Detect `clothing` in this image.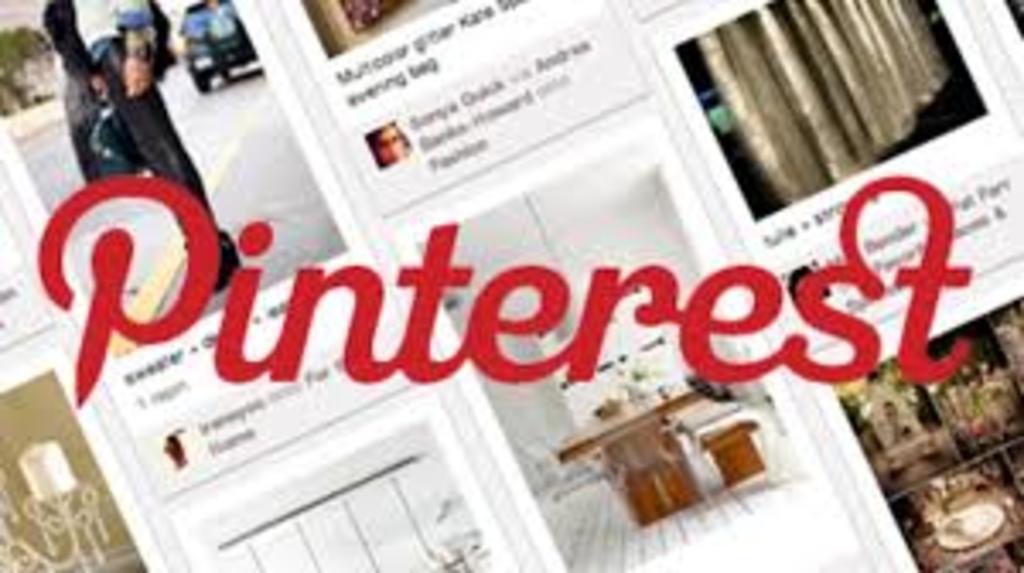
Detection: crop(55, 24, 195, 191).
